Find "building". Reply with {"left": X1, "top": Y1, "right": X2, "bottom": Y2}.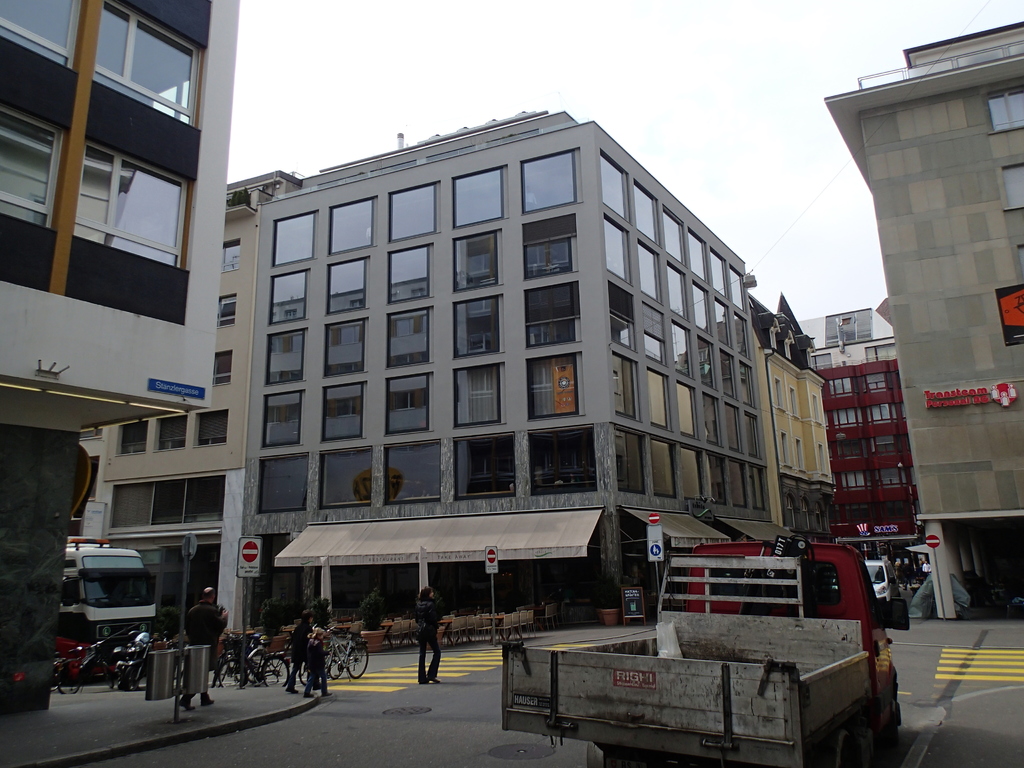
{"left": 815, "top": 312, "right": 906, "bottom": 593}.
